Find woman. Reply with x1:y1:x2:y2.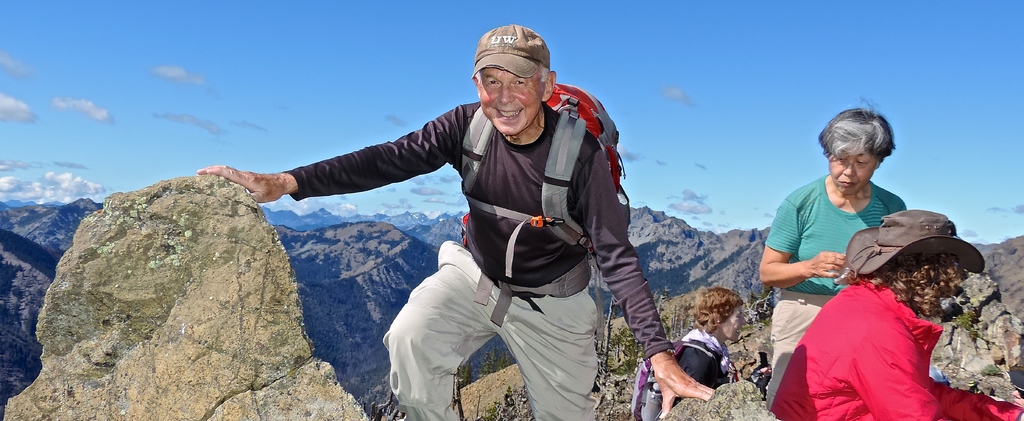
758:100:908:403.
